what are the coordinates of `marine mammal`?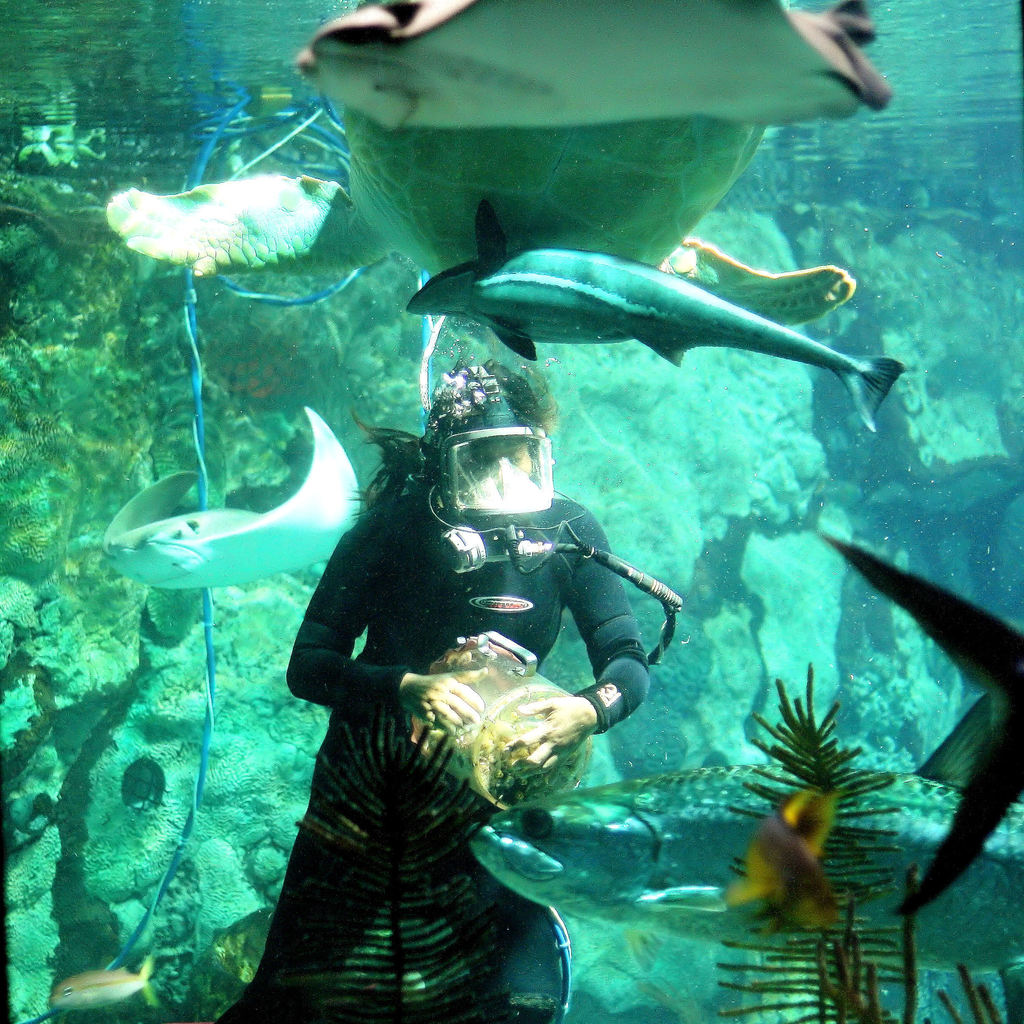
722,790,837,929.
